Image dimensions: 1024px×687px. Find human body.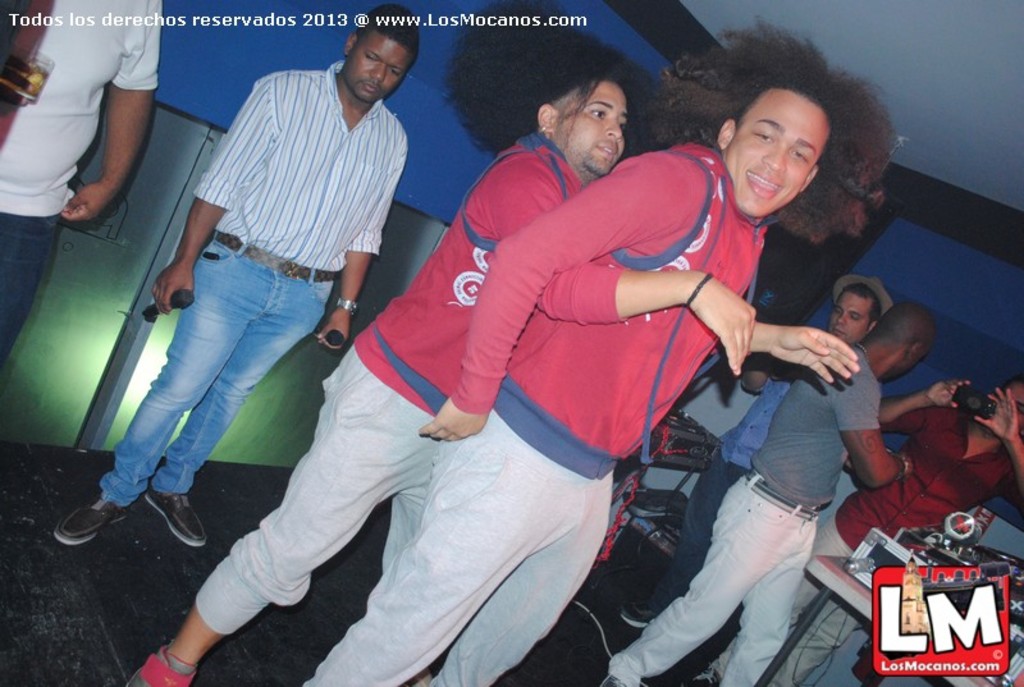
<region>127, 132, 861, 686</region>.
